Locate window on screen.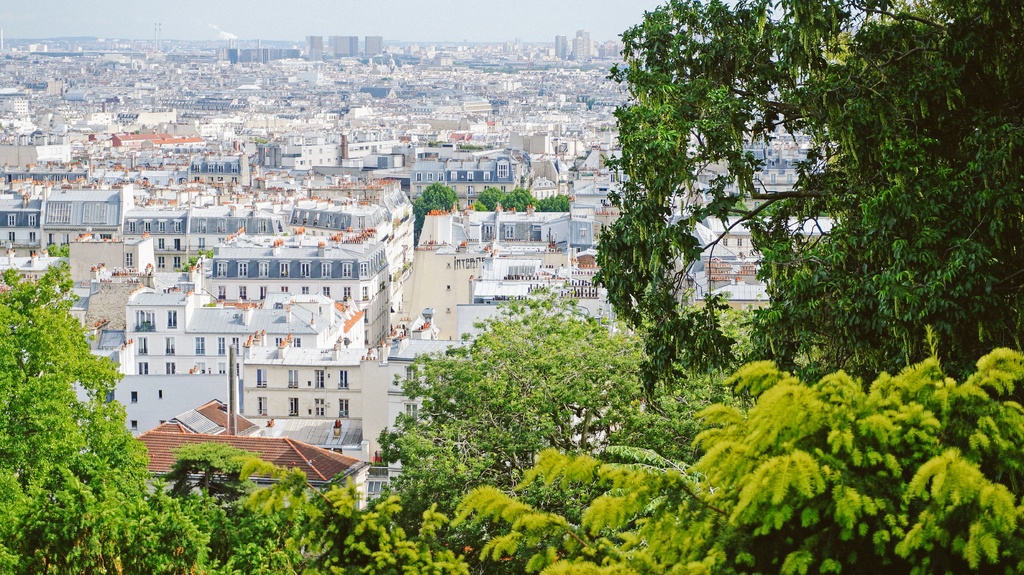
On screen at bbox=[579, 228, 587, 235].
